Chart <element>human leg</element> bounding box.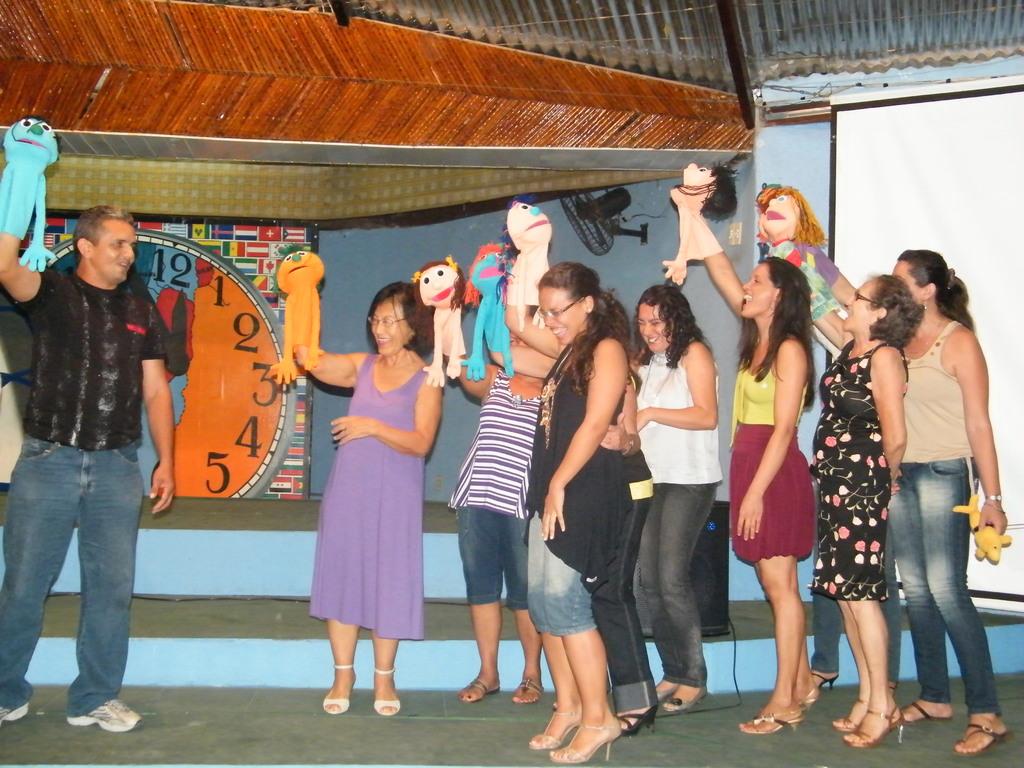
Charted: pyautogui.locateOnScreen(738, 431, 810, 734).
